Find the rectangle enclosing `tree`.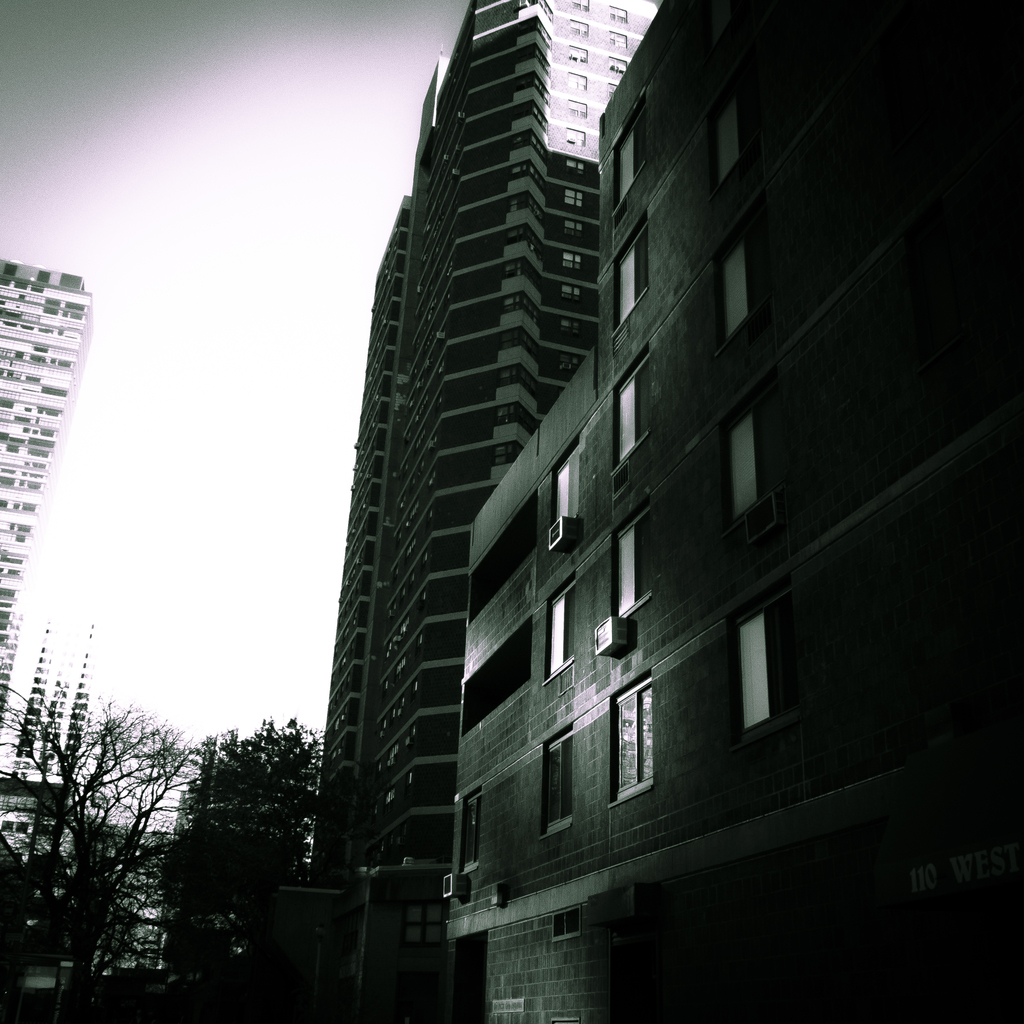
<box>25,640,211,975</box>.
